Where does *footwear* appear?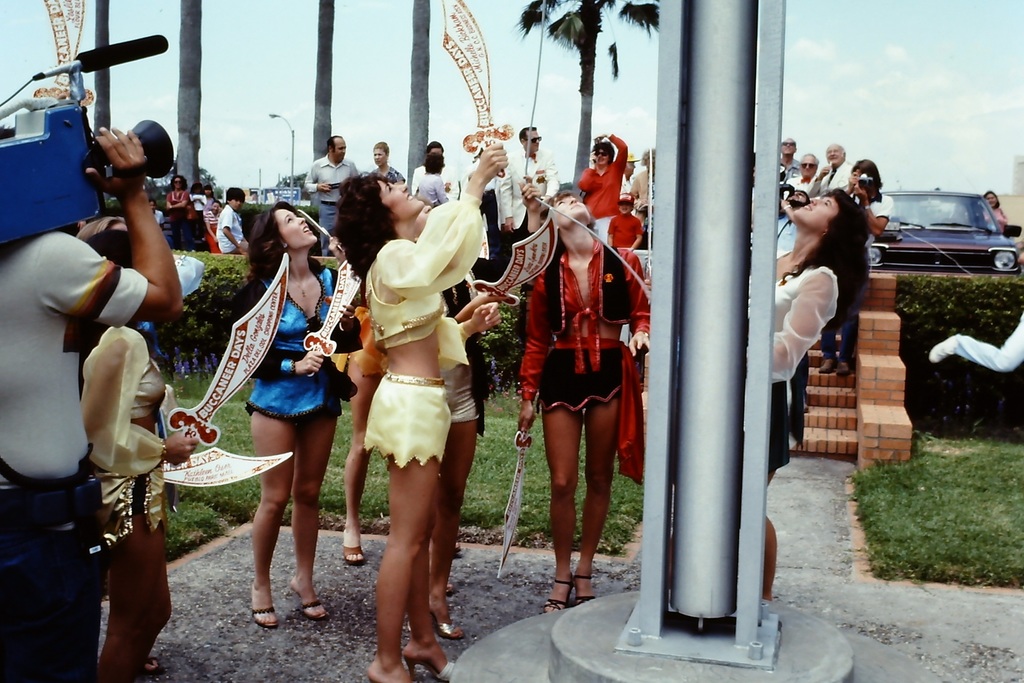
Appears at (403, 654, 453, 682).
